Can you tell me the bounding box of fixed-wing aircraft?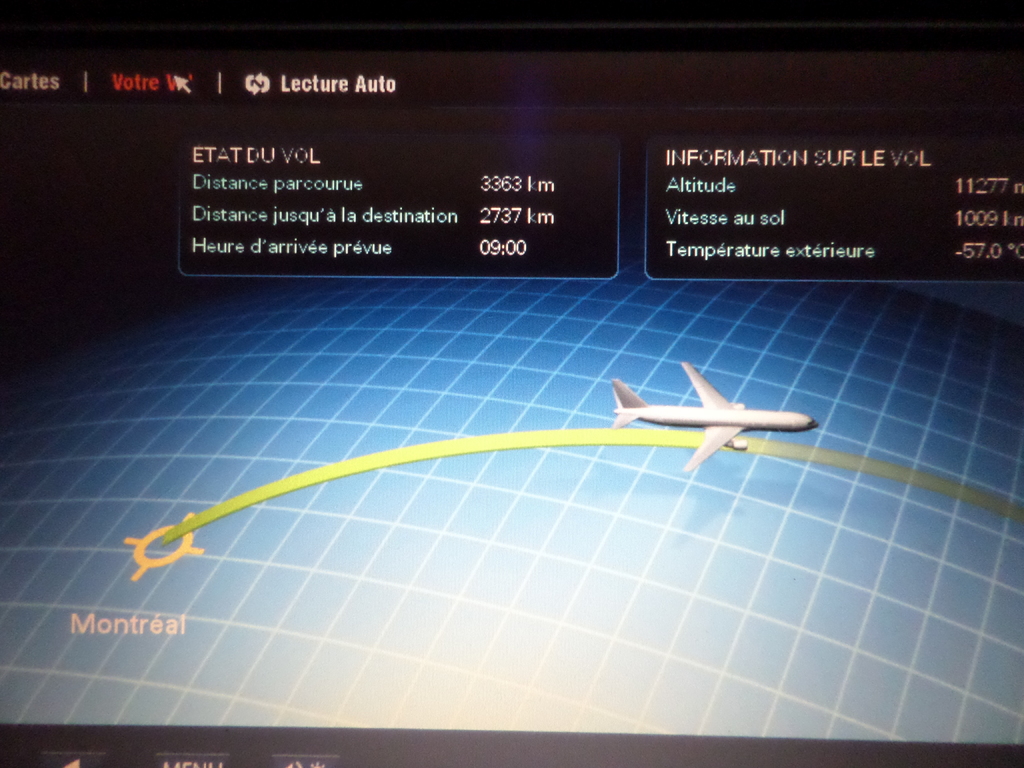
rect(609, 360, 819, 472).
